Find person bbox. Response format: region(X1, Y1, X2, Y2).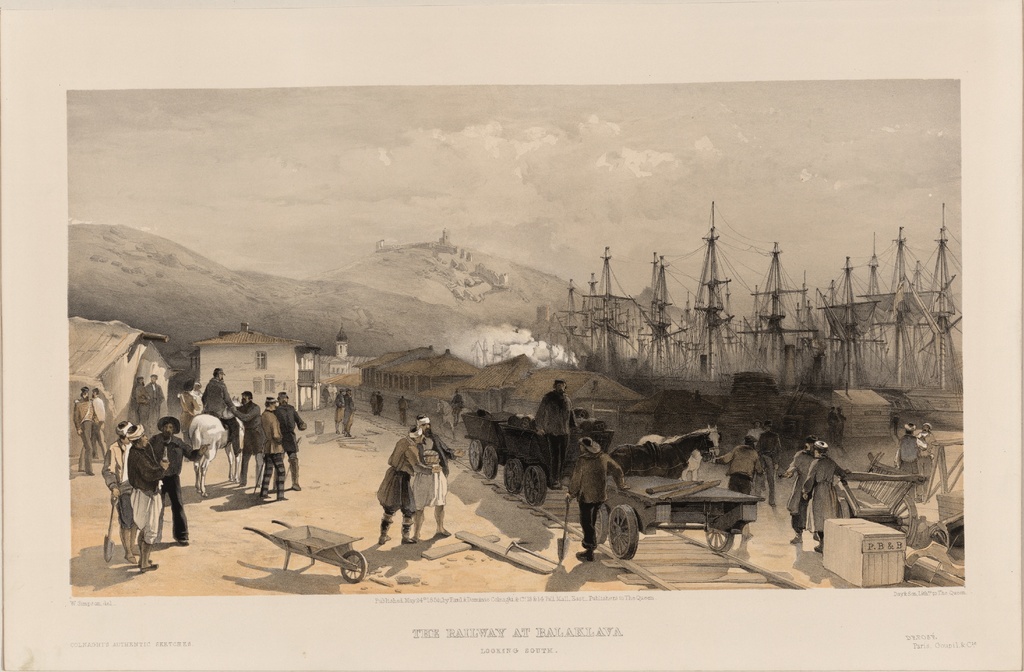
region(413, 417, 452, 540).
